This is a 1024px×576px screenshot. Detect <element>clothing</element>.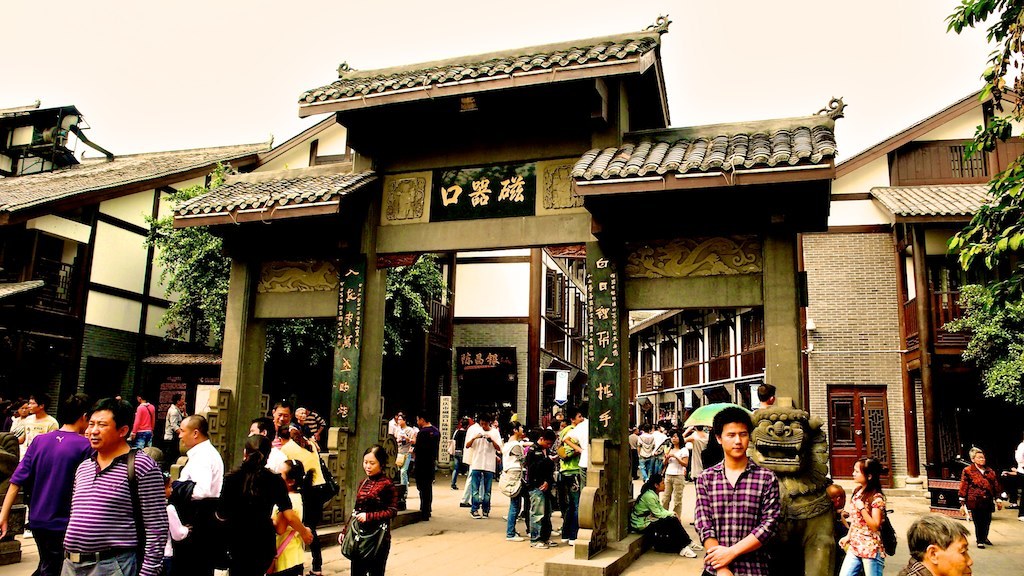
{"left": 1010, "top": 441, "right": 1023, "bottom": 514}.
